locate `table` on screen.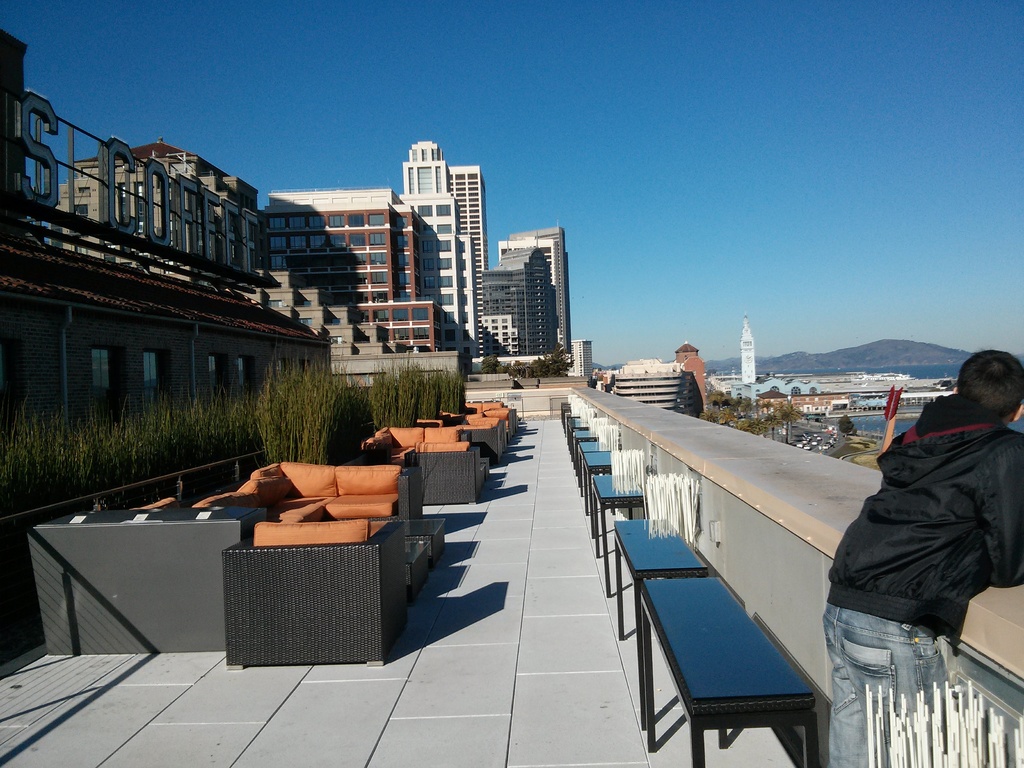
On screen at bbox=[376, 517, 448, 564].
